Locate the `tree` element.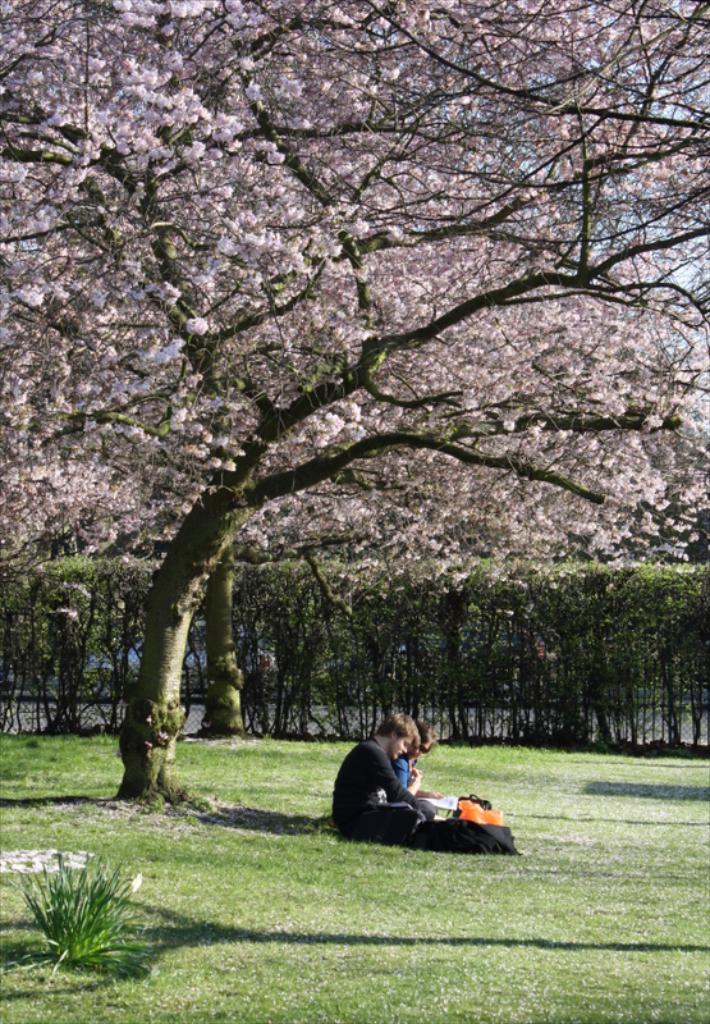
Element bbox: {"left": 0, "top": 0, "right": 709, "bottom": 806}.
